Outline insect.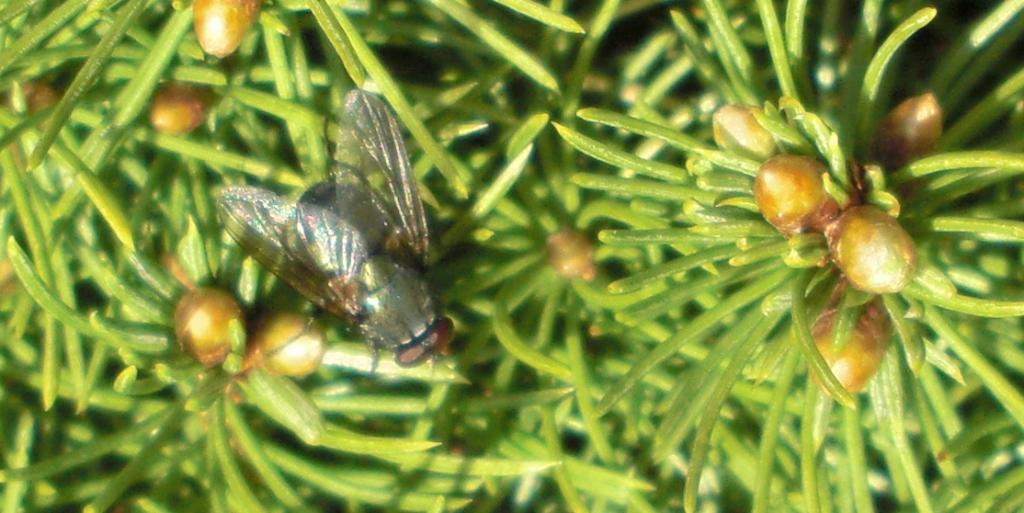
Outline: [207, 90, 457, 382].
